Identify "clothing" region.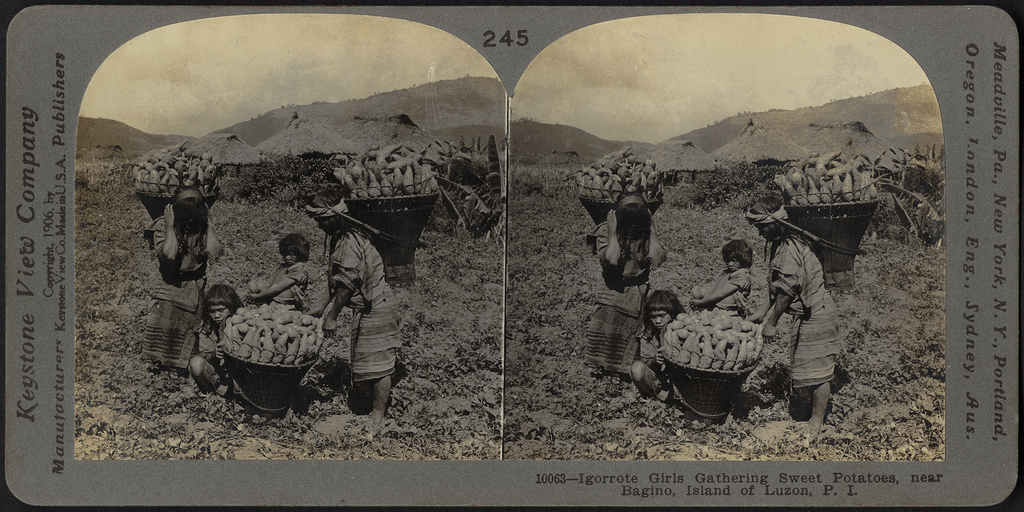
Region: (x1=589, y1=219, x2=670, y2=374).
